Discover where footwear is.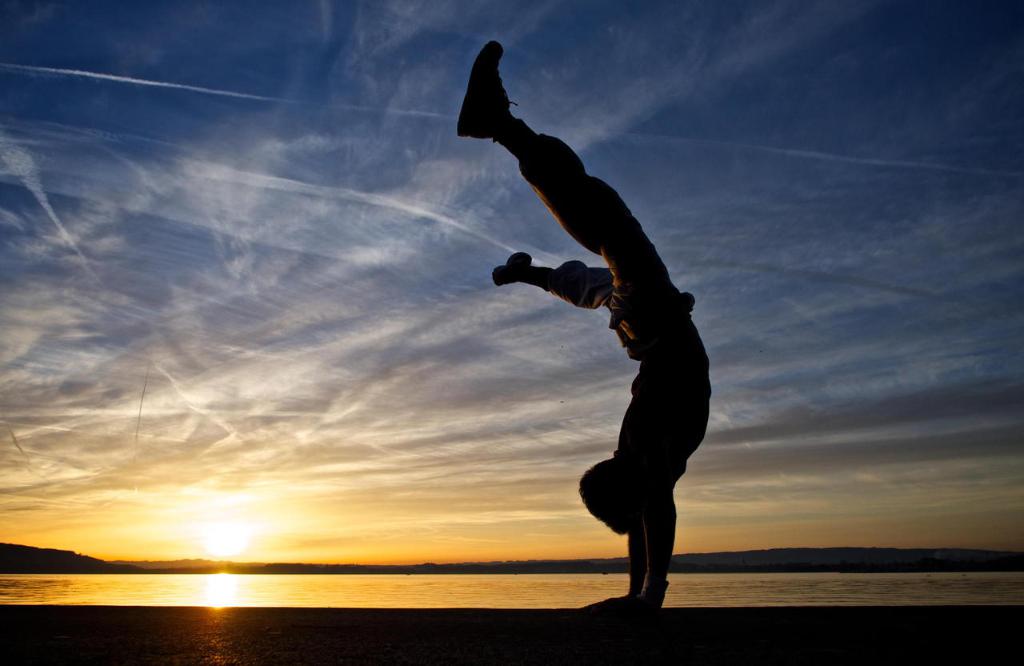
Discovered at region(462, 41, 519, 143).
